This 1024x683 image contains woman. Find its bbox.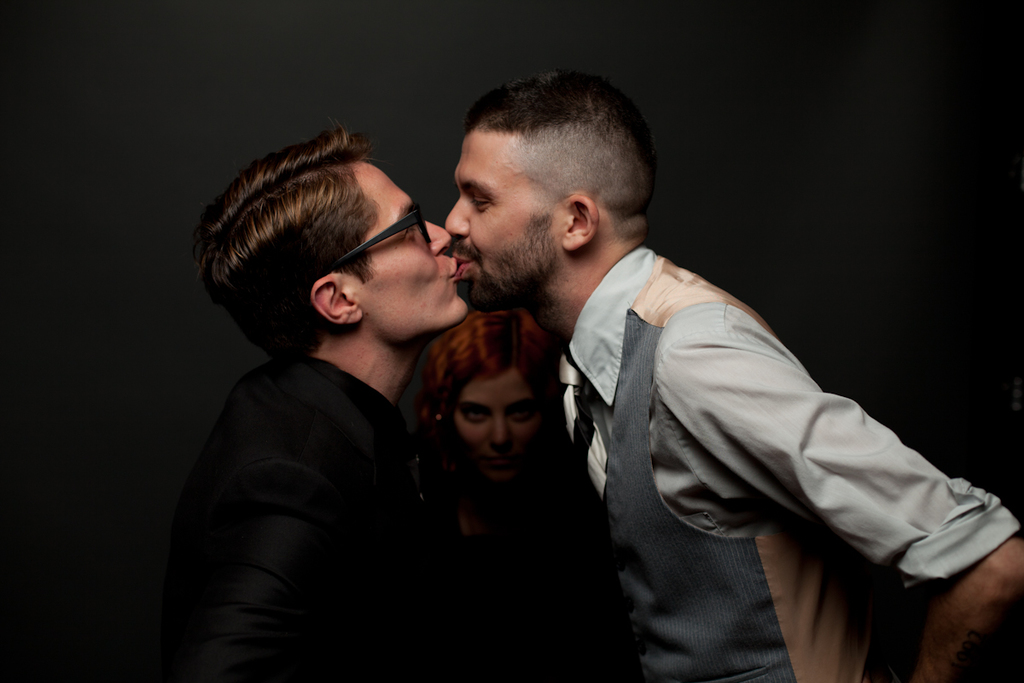
rect(416, 309, 591, 682).
